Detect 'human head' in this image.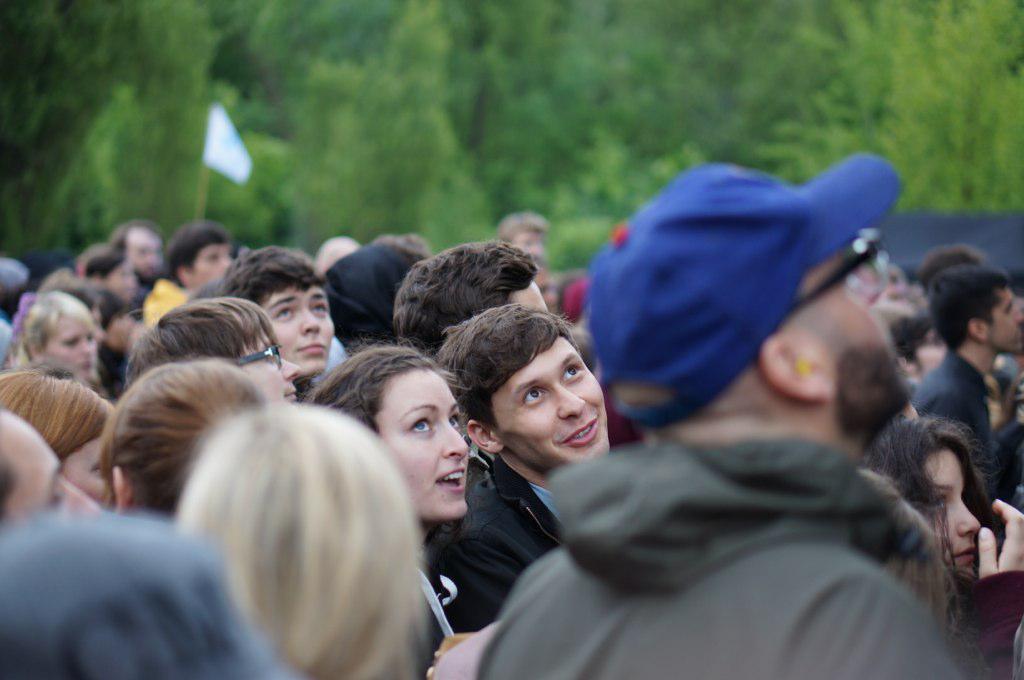
Detection: BBox(861, 414, 991, 600).
